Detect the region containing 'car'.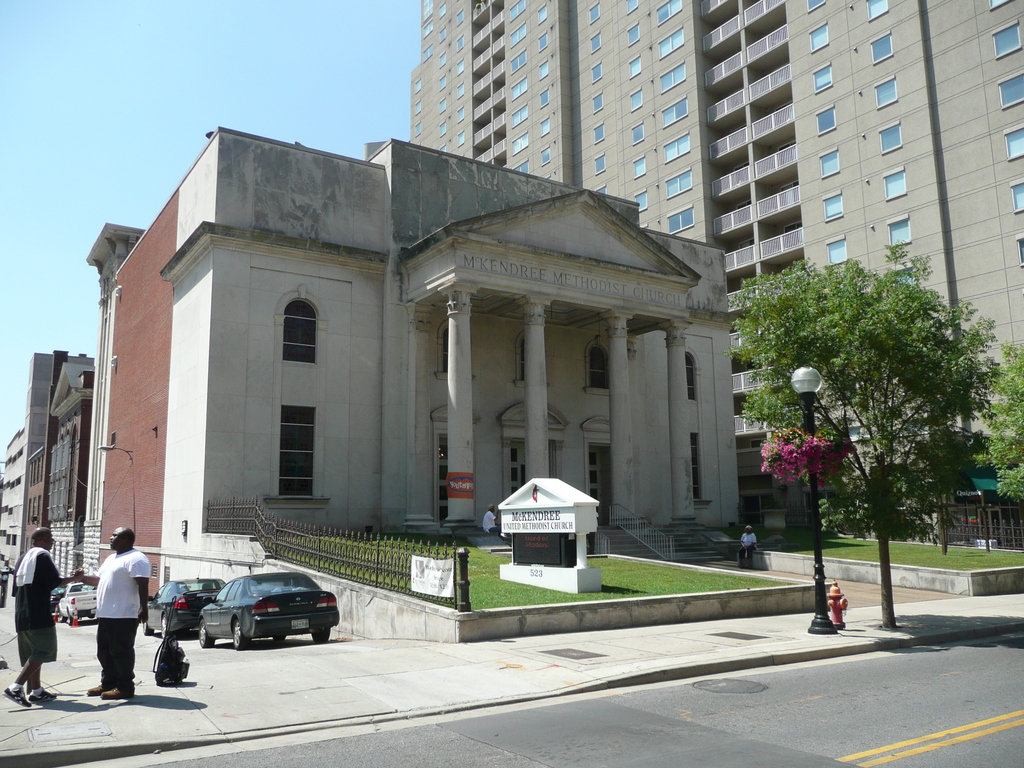
locate(42, 577, 70, 617).
